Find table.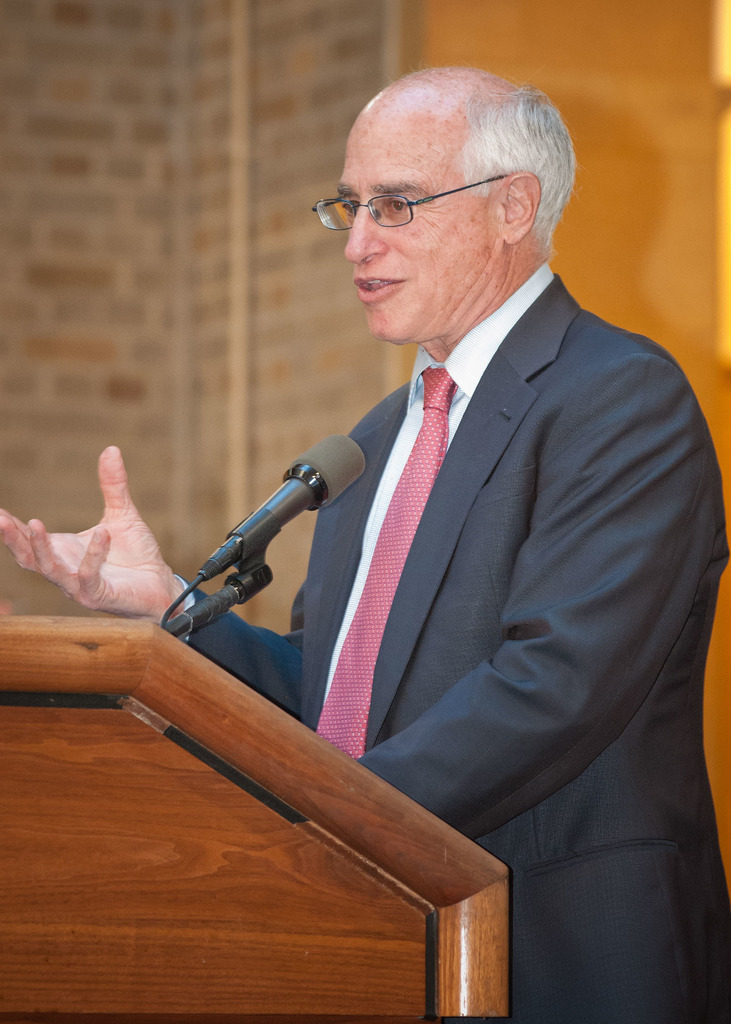
[left=0, top=612, right=509, bottom=1014].
